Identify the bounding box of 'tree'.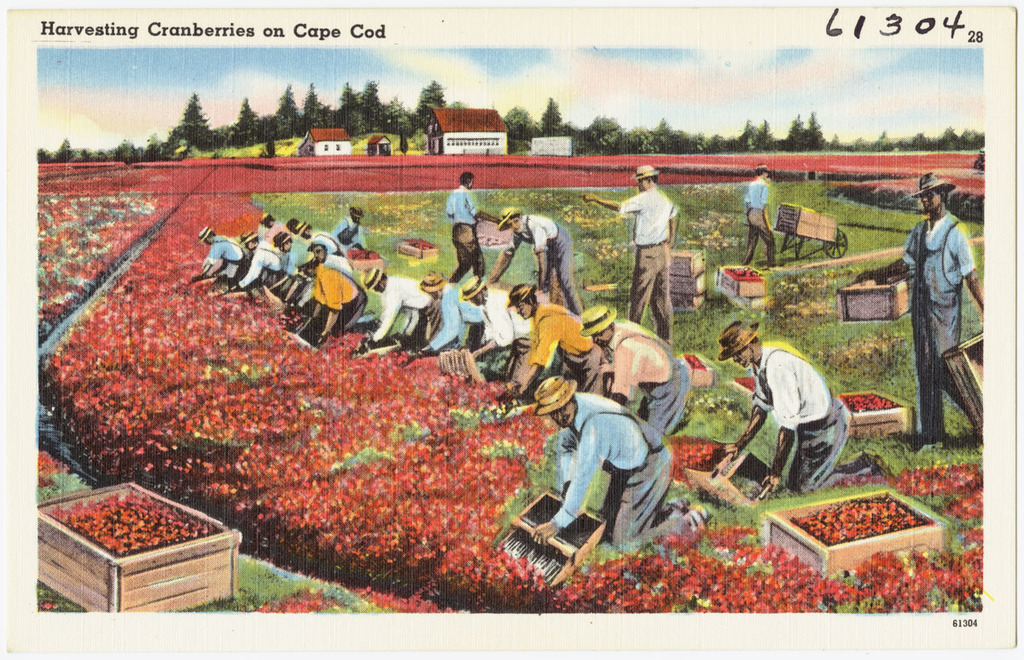
[x1=332, y1=75, x2=387, y2=143].
